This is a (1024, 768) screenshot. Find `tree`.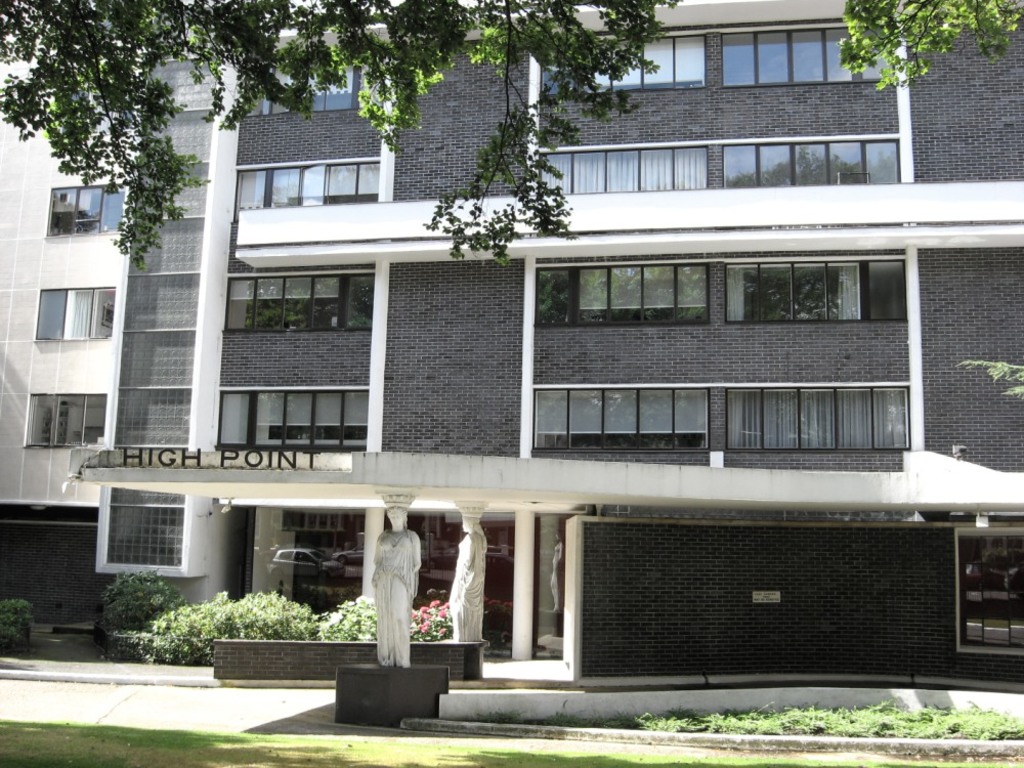
Bounding box: (0,0,685,267).
